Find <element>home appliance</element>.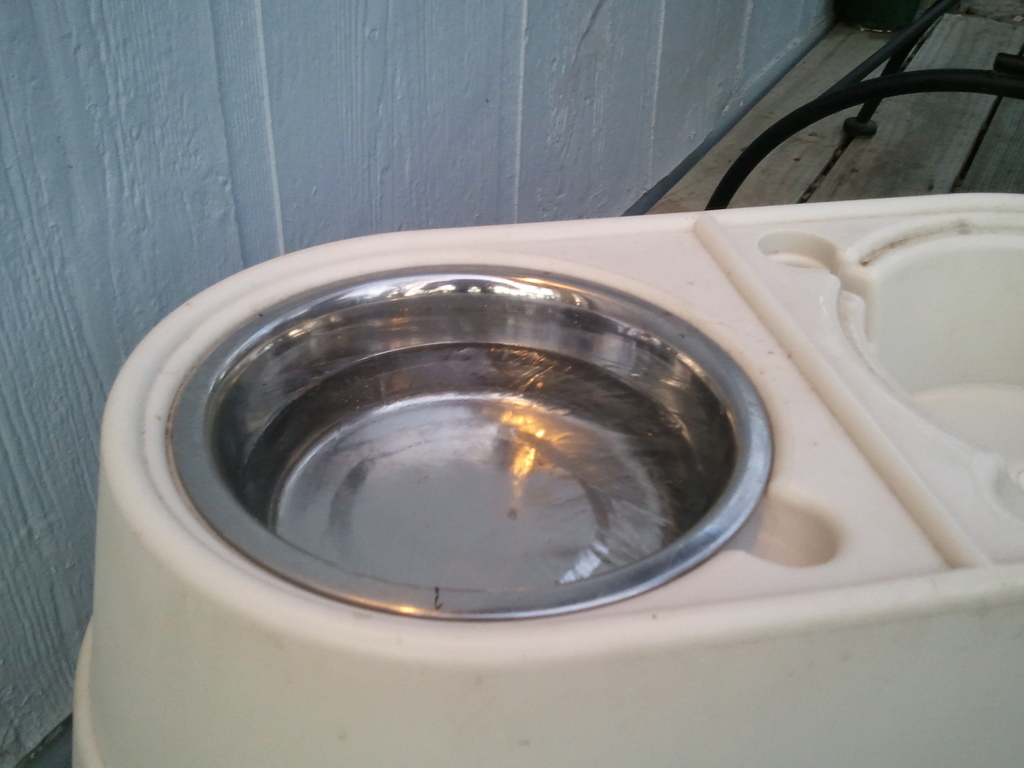
pyautogui.locateOnScreen(68, 191, 1023, 767).
